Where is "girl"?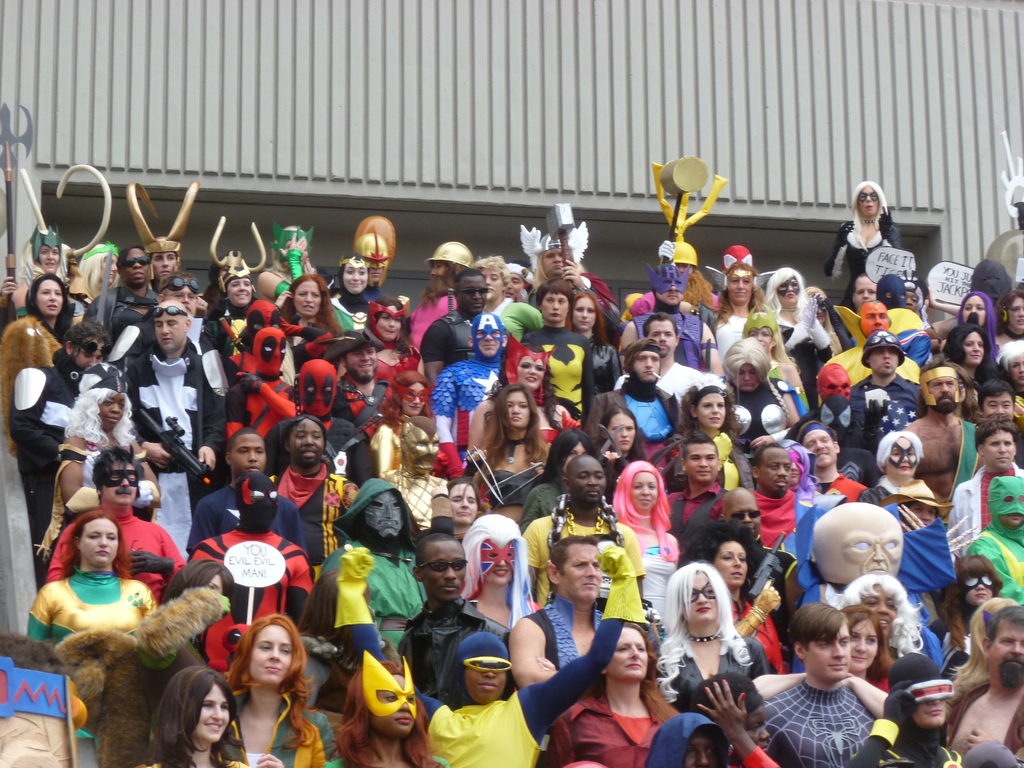
468:513:541:642.
